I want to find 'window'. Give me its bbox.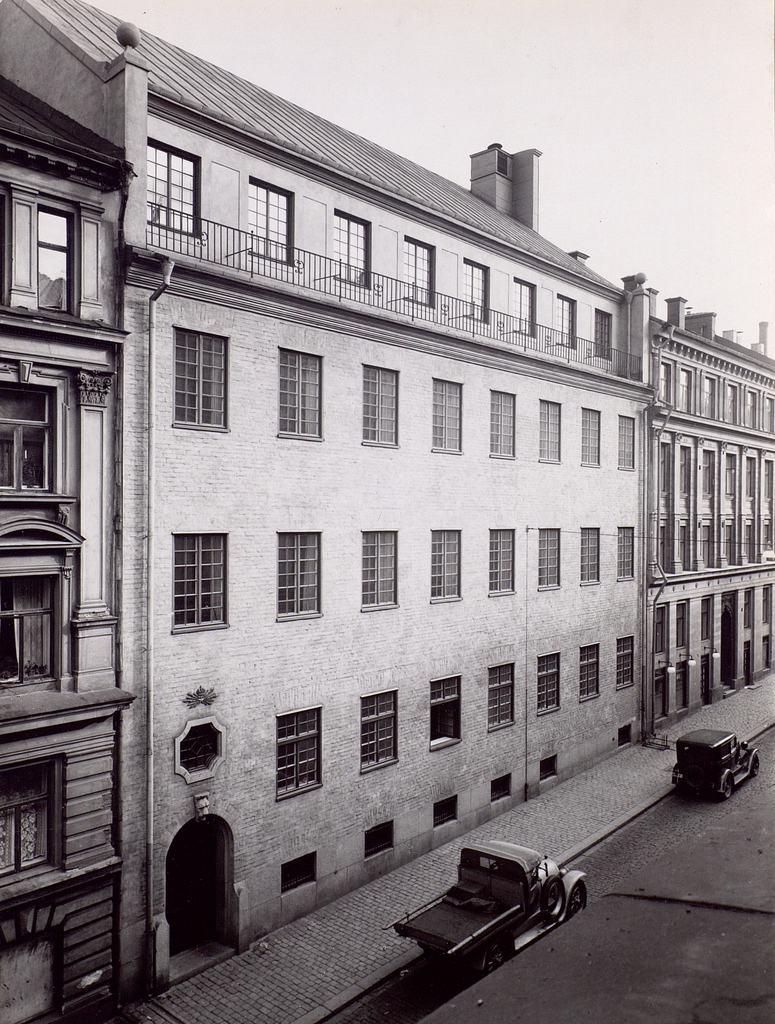
box=[764, 459, 772, 502].
